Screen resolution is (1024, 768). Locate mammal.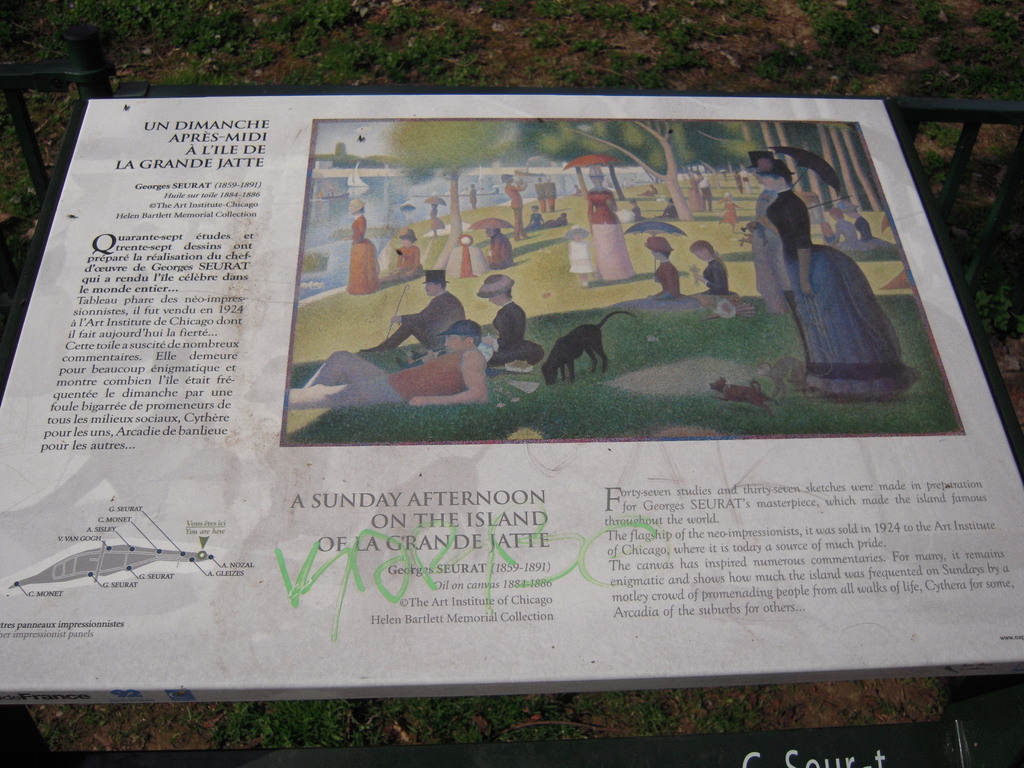
rect(710, 190, 748, 232).
